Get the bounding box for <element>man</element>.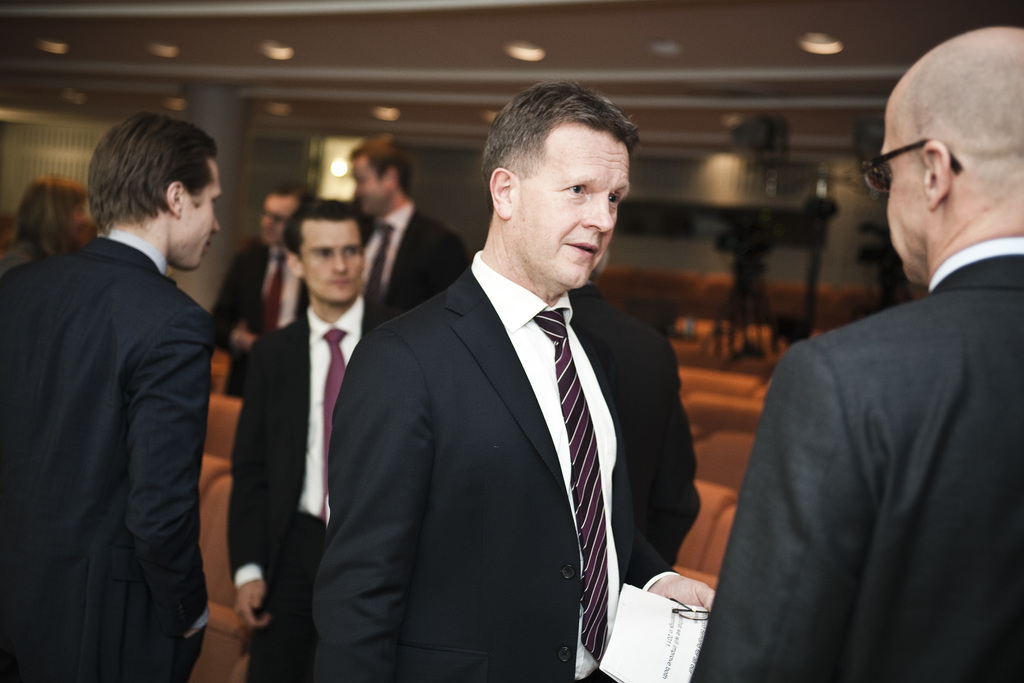
crop(207, 185, 329, 395).
